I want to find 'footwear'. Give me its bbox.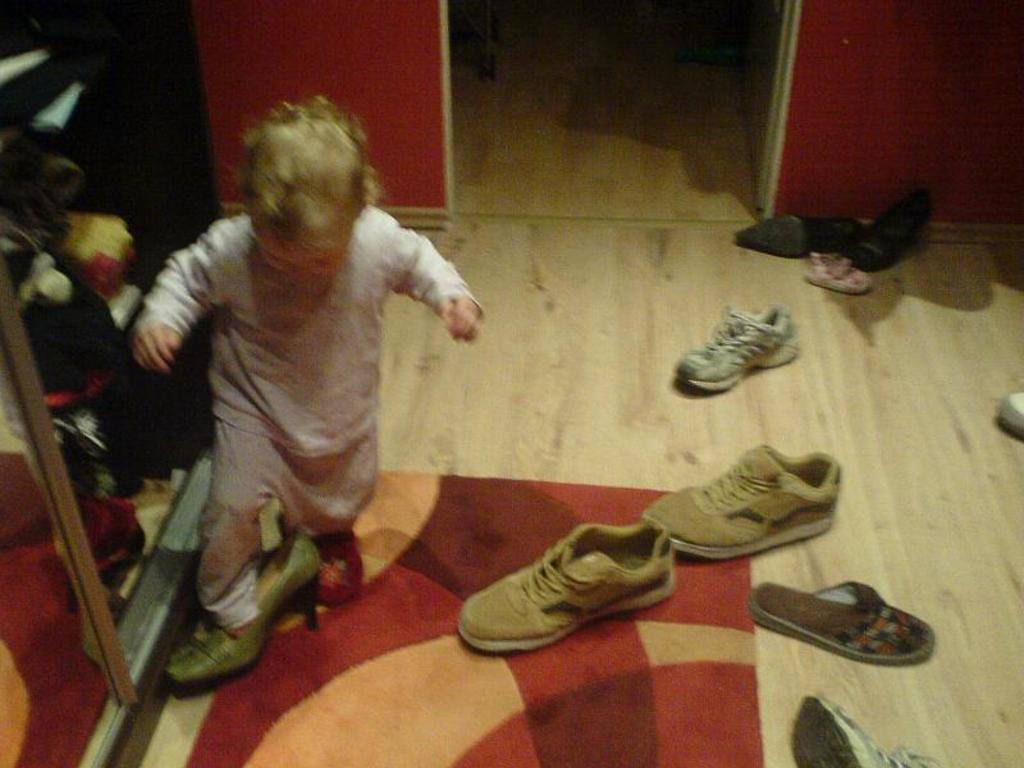
x1=803 y1=252 x2=872 y2=296.
